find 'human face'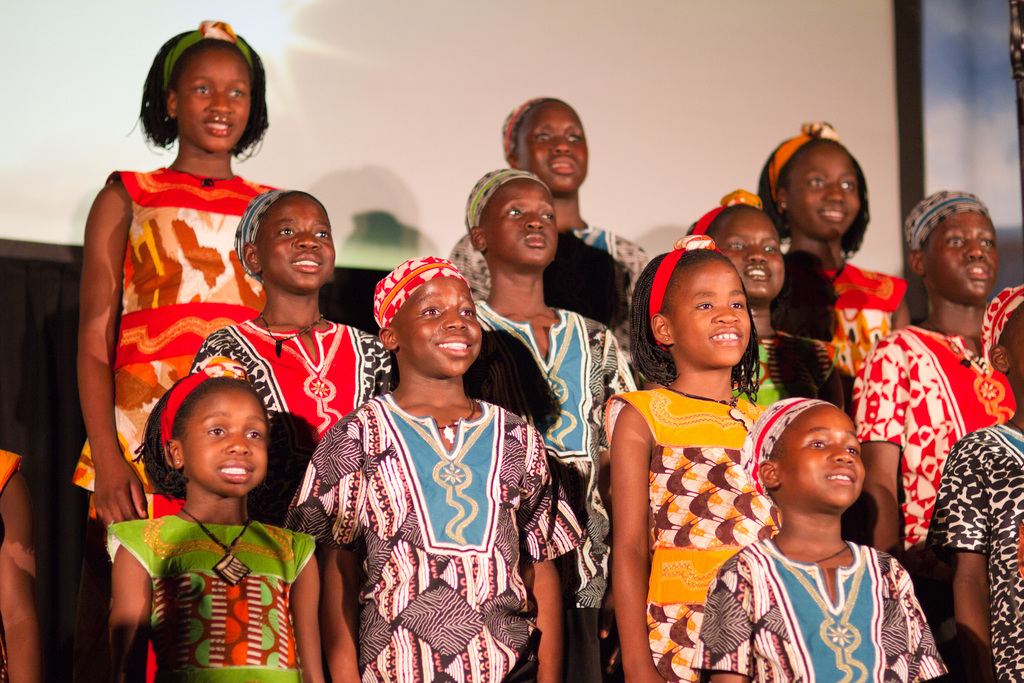
<box>791,149,866,233</box>
